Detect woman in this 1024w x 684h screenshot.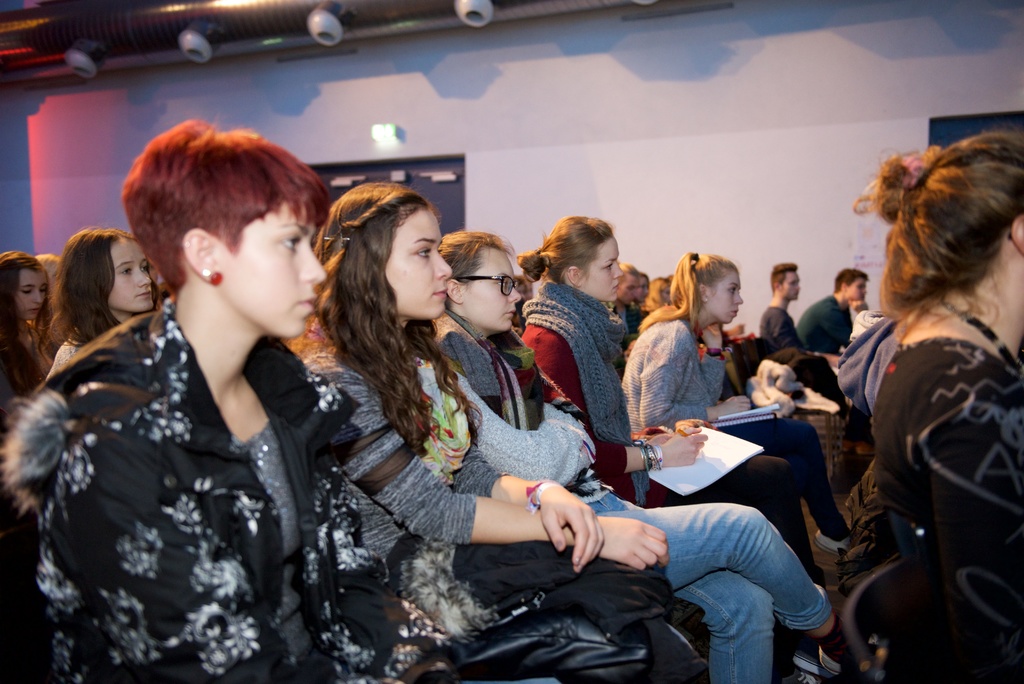
Detection: x1=426, y1=229, x2=888, y2=683.
